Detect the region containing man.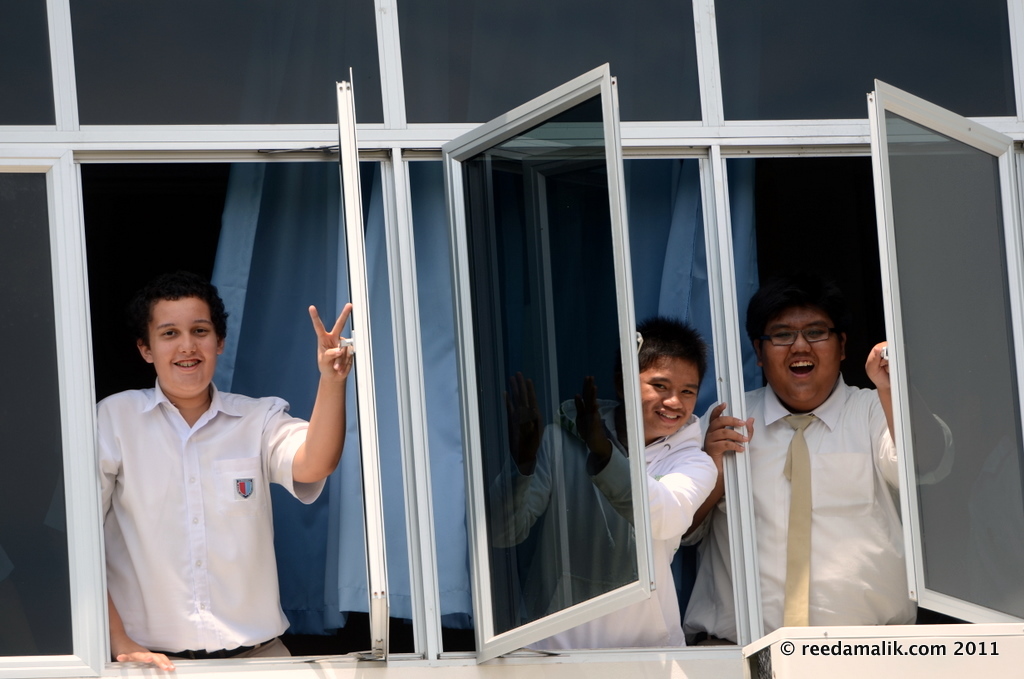
[470,313,721,661].
